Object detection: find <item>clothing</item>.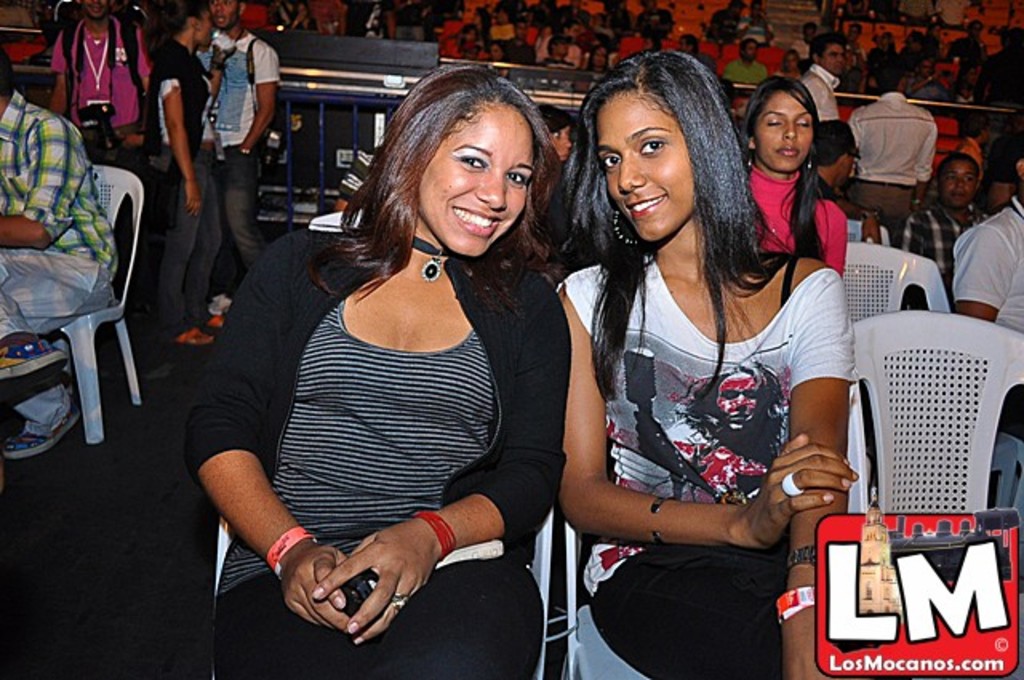
Rect(50, 16, 154, 162).
